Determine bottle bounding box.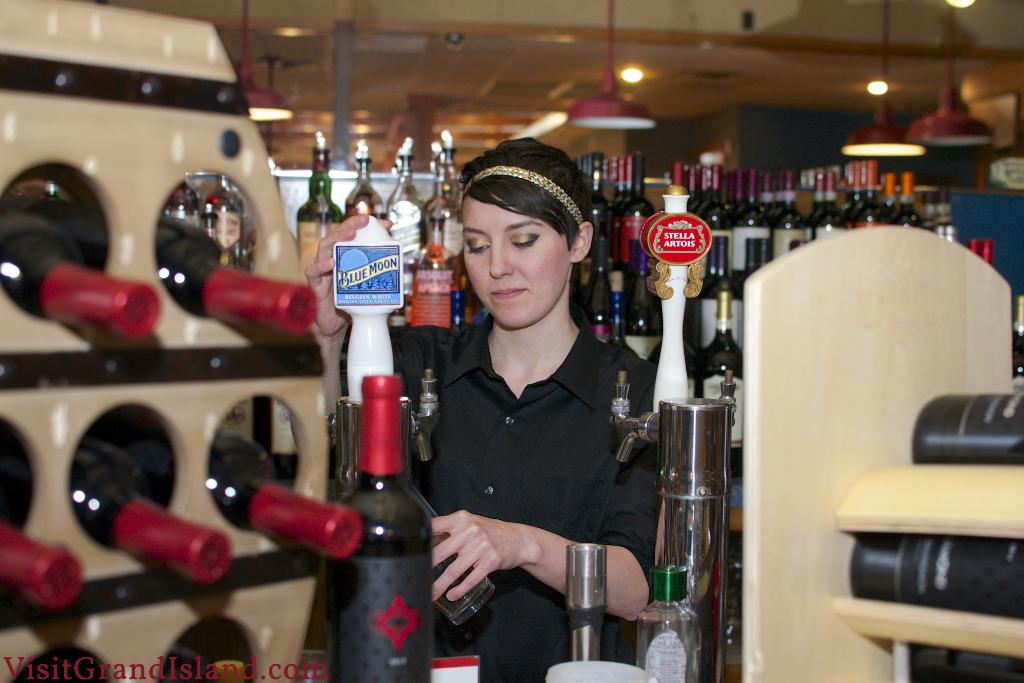
Determined: rect(348, 147, 397, 322).
